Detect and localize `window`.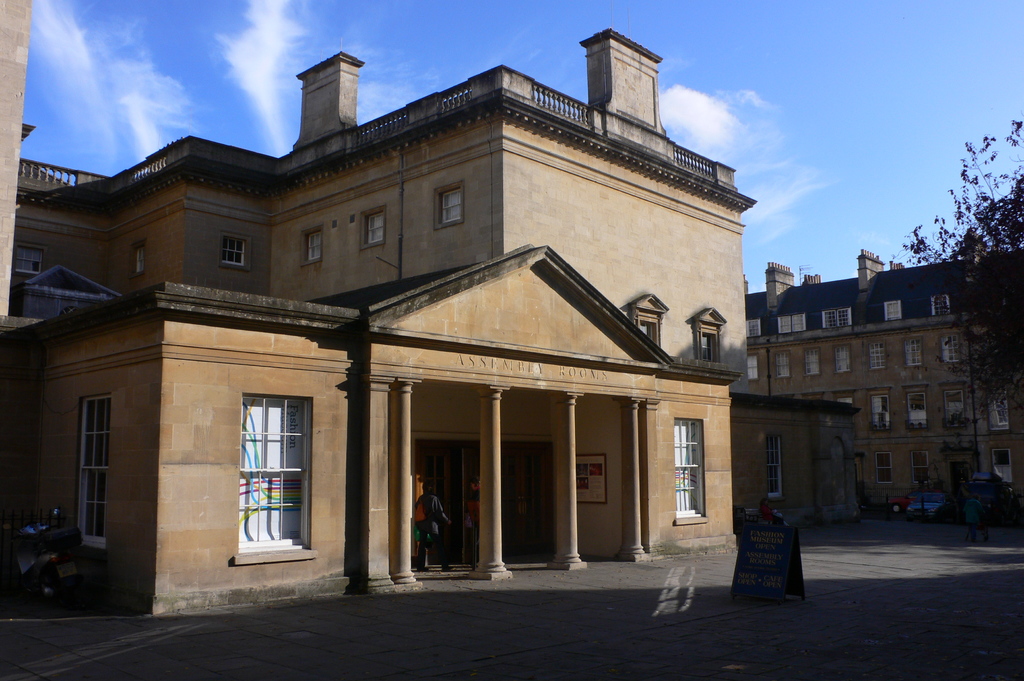
Localized at Rect(227, 365, 312, 567).
